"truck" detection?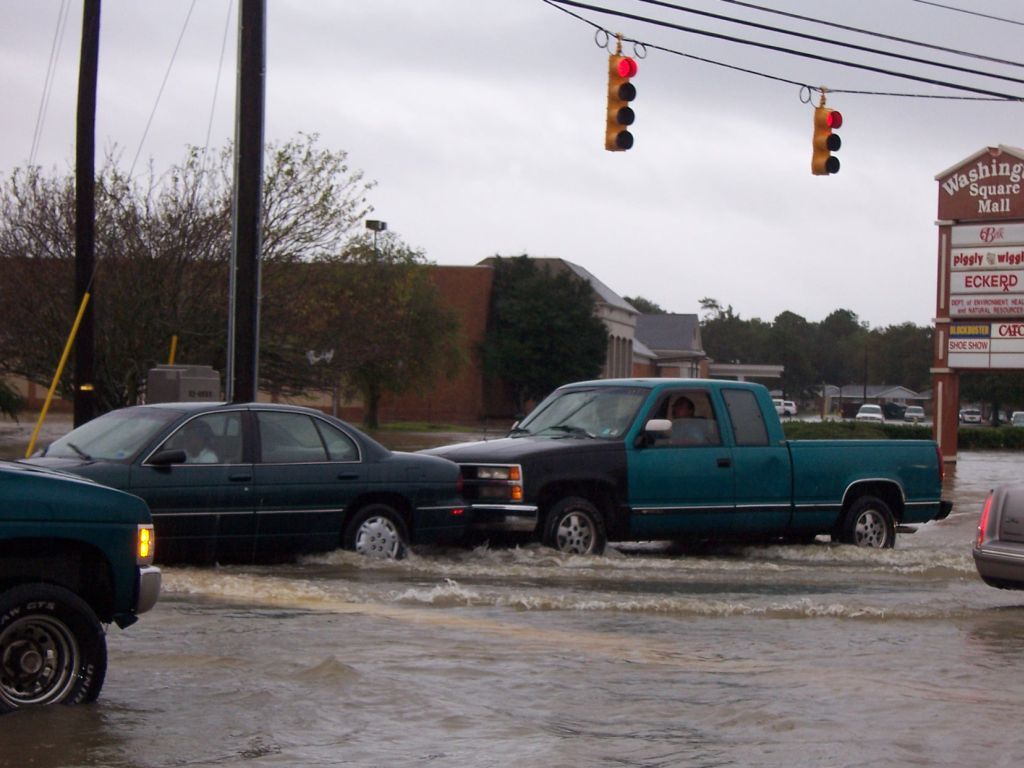
353/363/968/570
